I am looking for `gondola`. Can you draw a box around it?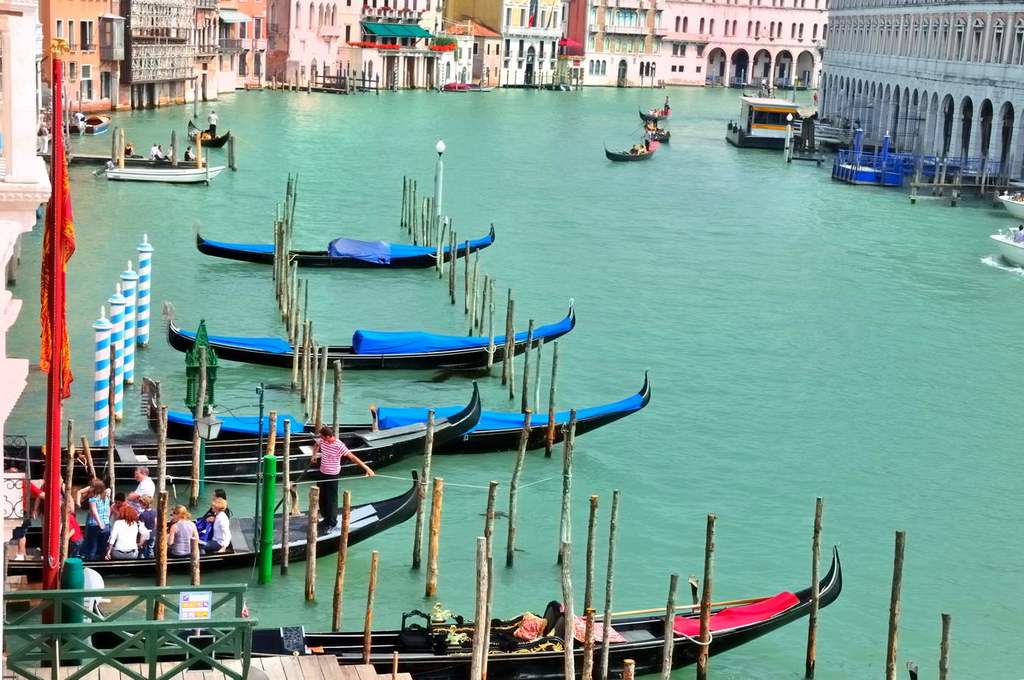
Sure, the bounding box is {"left": 627, "top": 93, "right": 674, "bottom": 123}.
